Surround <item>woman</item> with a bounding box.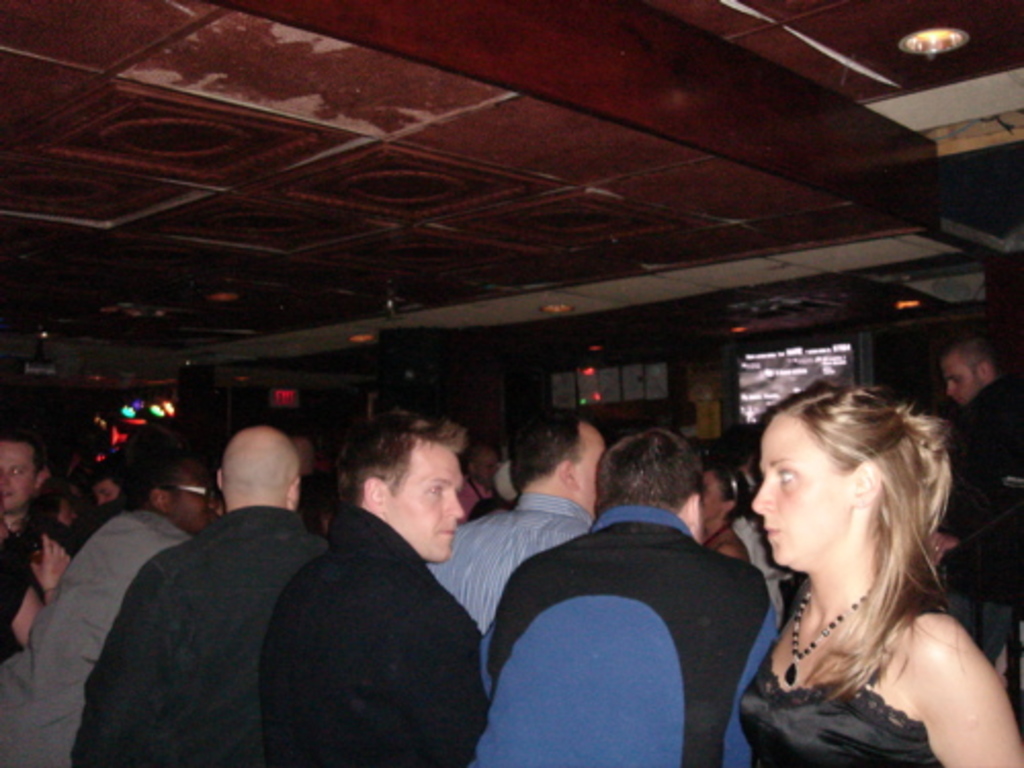
locate(698, 369, 1012, 760).
